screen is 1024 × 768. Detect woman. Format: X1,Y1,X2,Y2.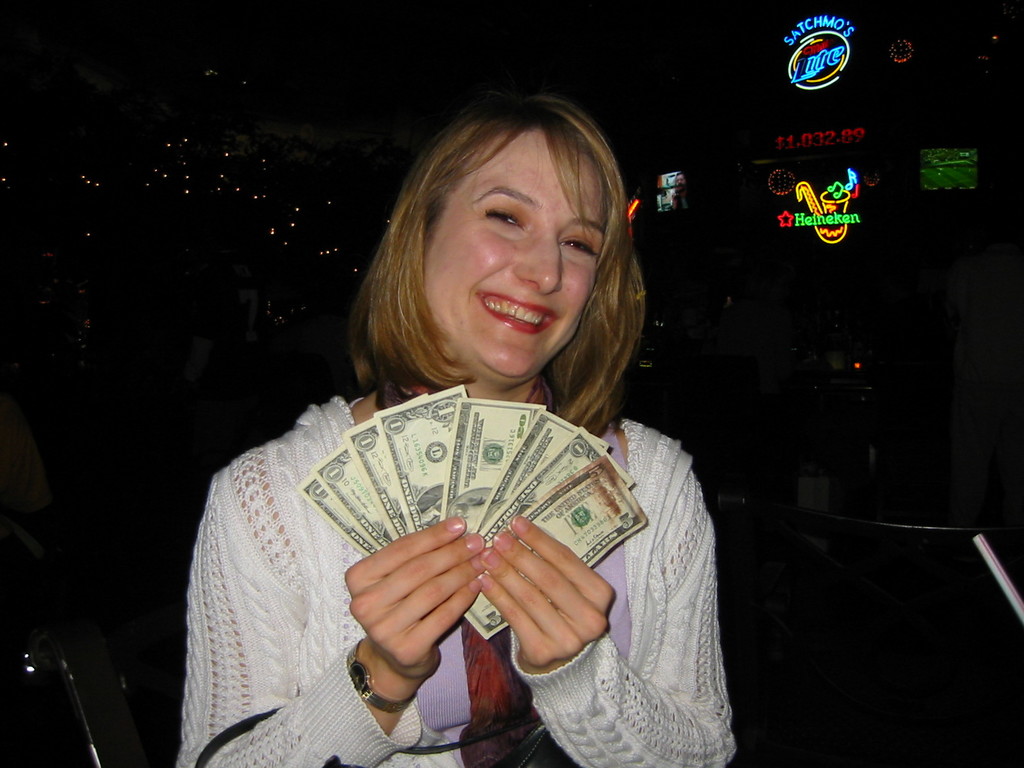
181,113,724,762.
